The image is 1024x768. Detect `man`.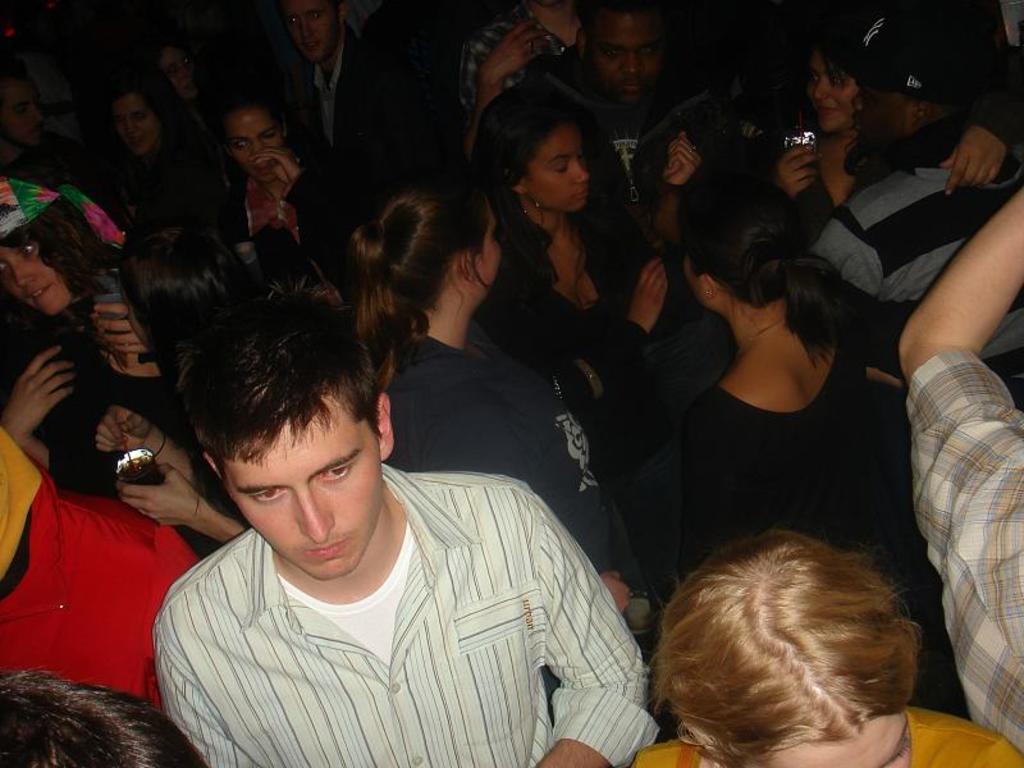
Detection: 900, 184, 1023, 767.
